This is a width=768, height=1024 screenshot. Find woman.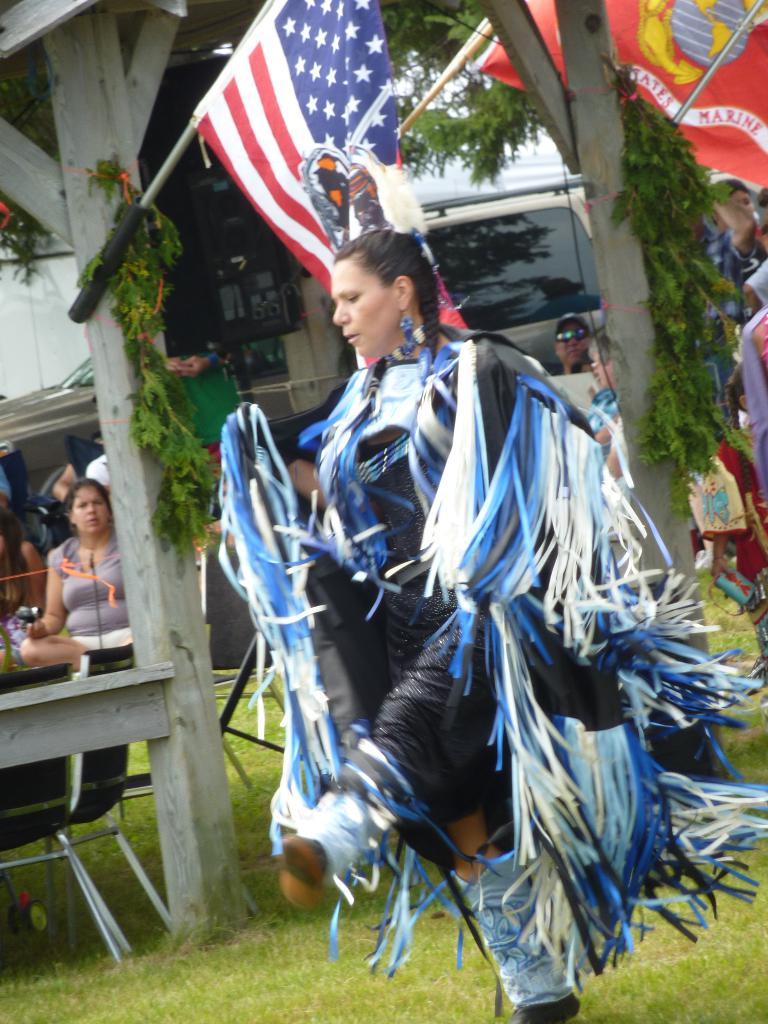
Bounding box: x1=26, y1=470, x2=133, y2=641.
